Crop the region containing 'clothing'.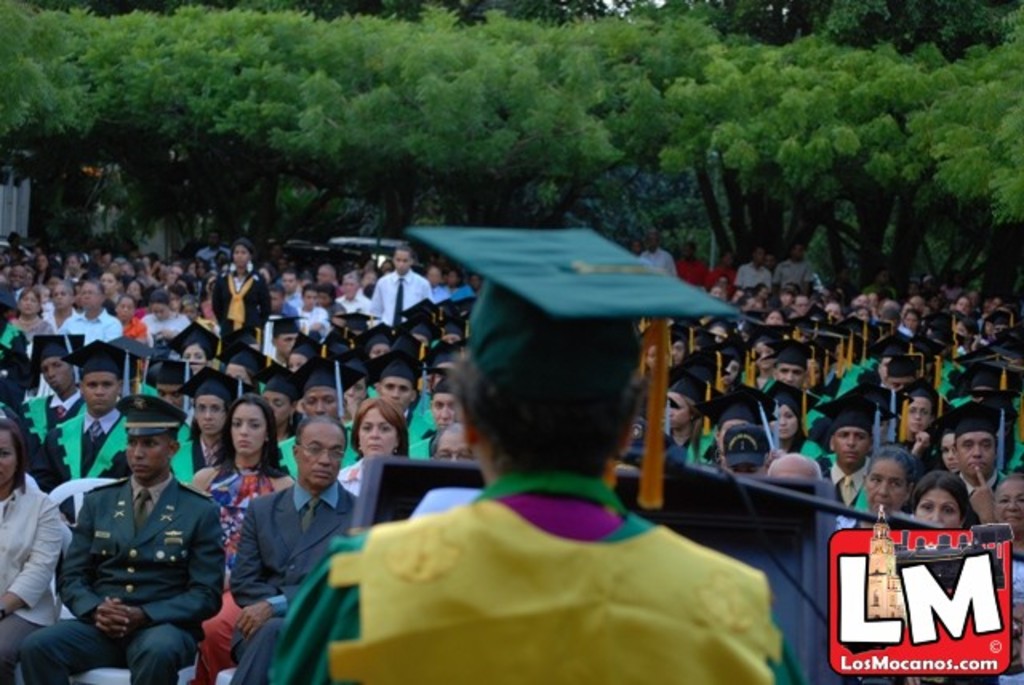
Crop region: crop(234, 477, 358, 683).
